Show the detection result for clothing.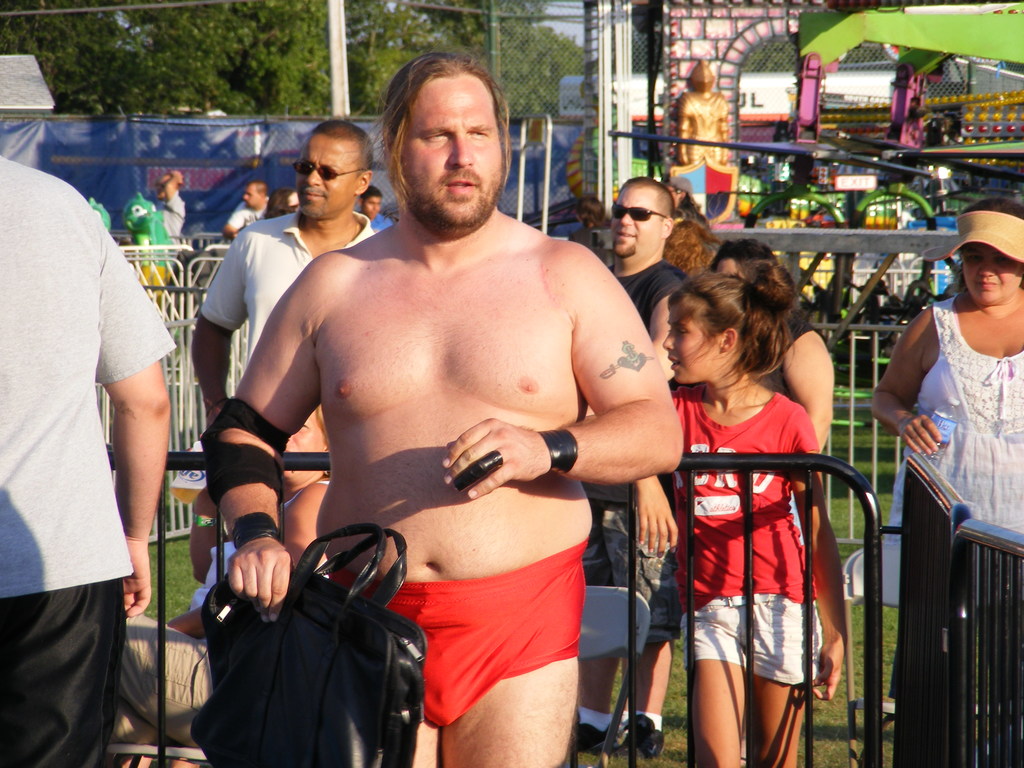
902:290:1023:550.
